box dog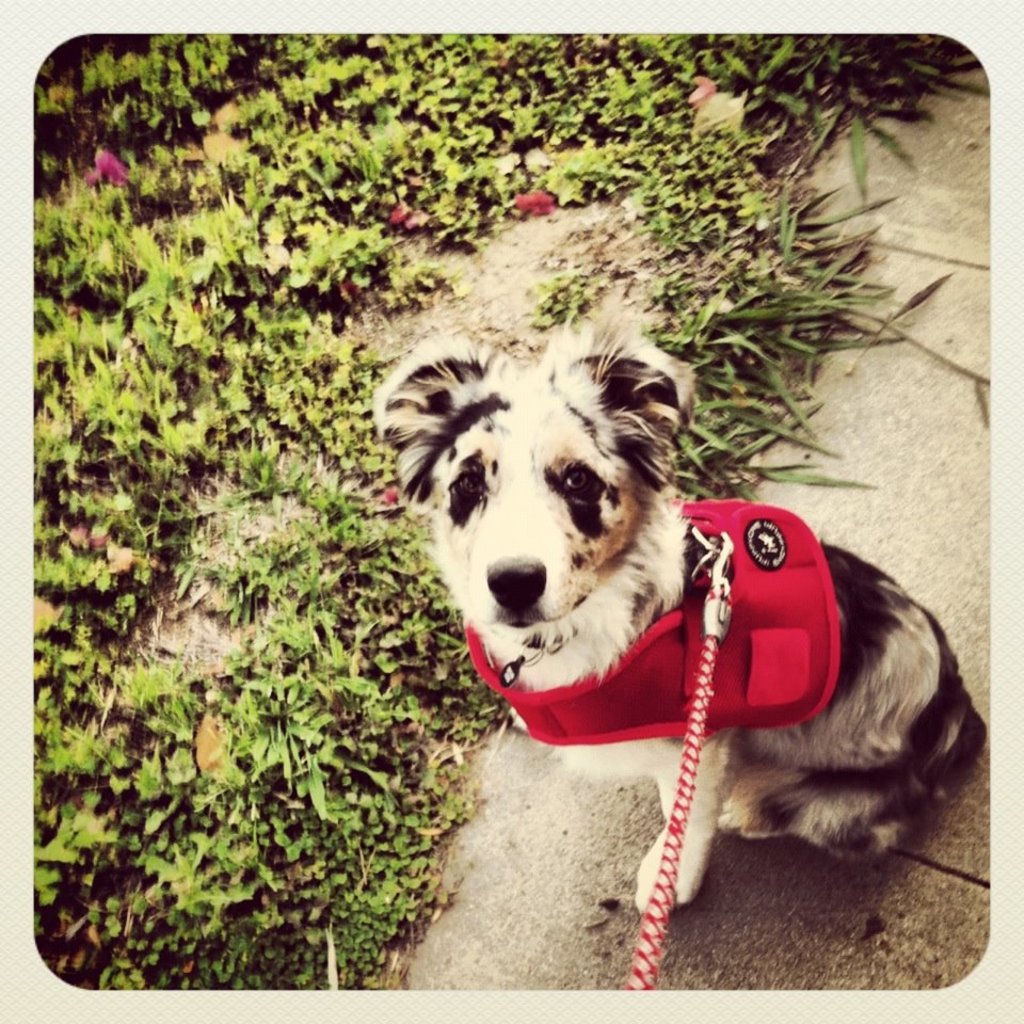
rect(371, 319, 985, 915)
